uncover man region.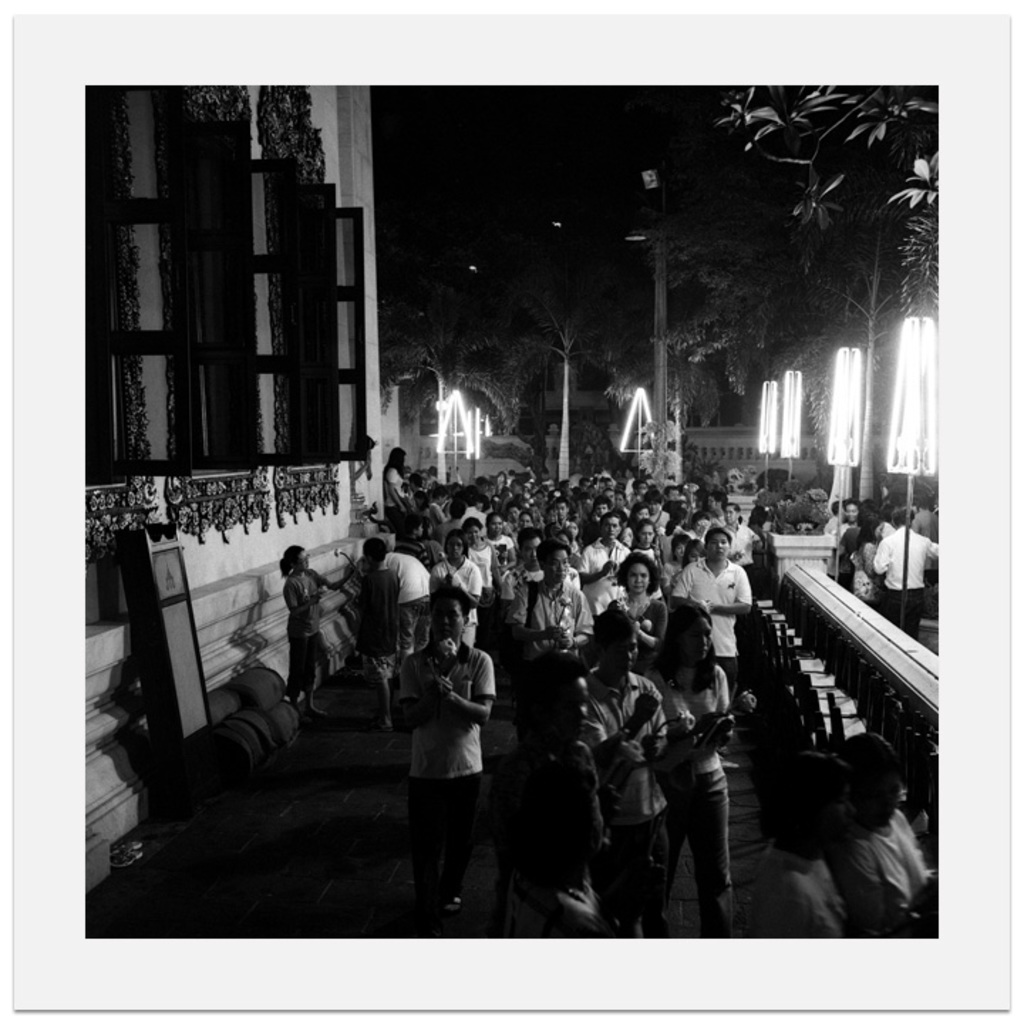
Uncovered: select_region(575, 508, 637, 641).
